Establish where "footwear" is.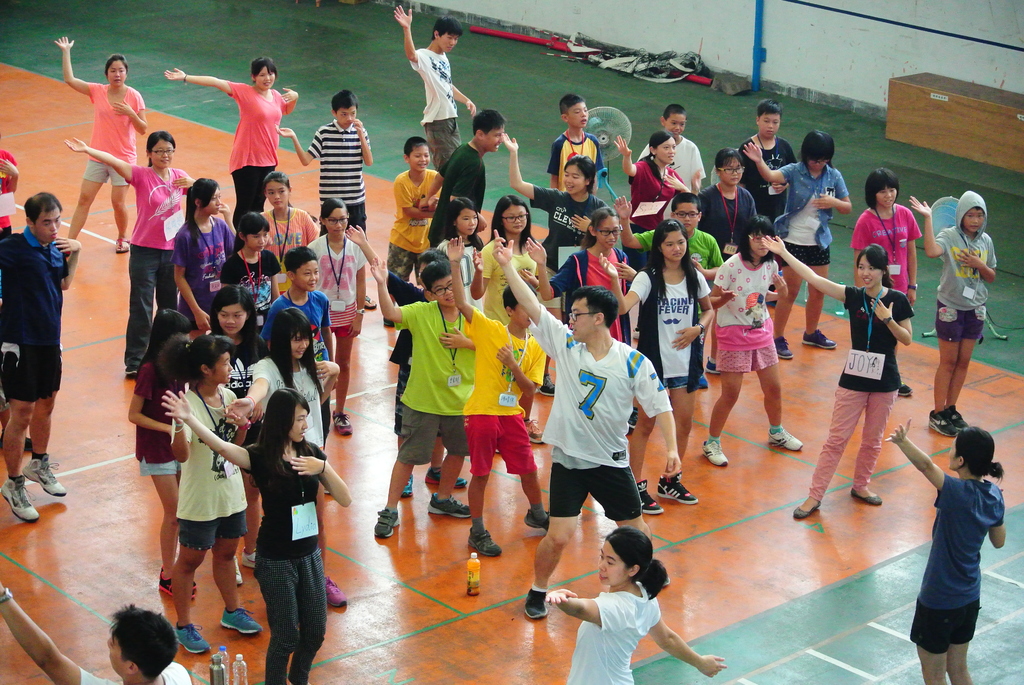
Established at x1=706 y1=359 x2=721 y2=374.
